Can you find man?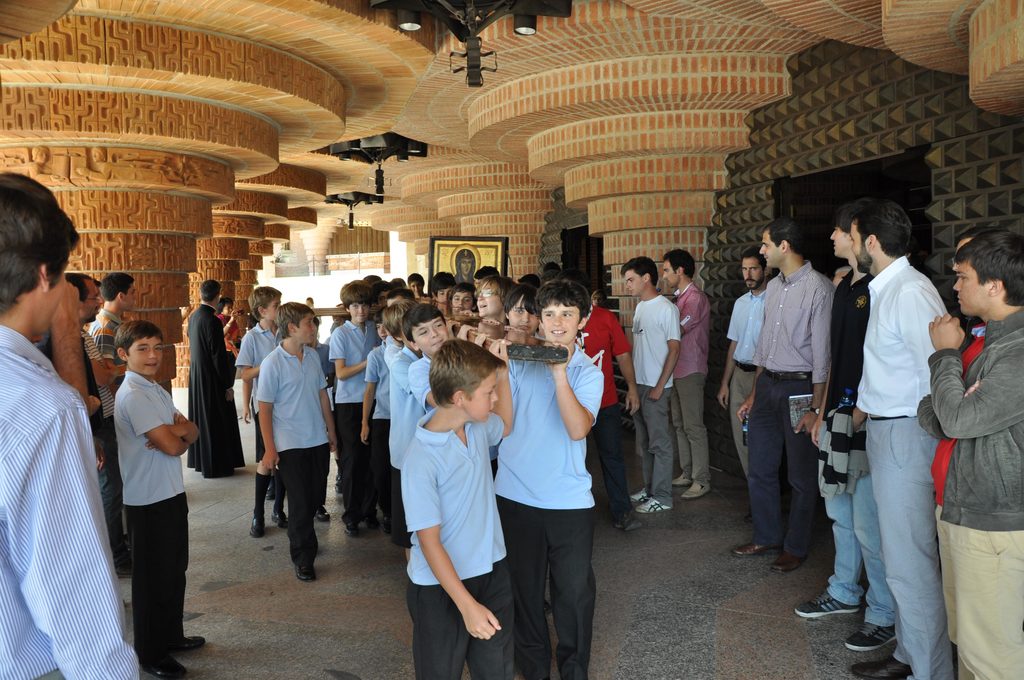
Yes, bounding box: (x1=667, y1=246, x2=718, y2=503).
